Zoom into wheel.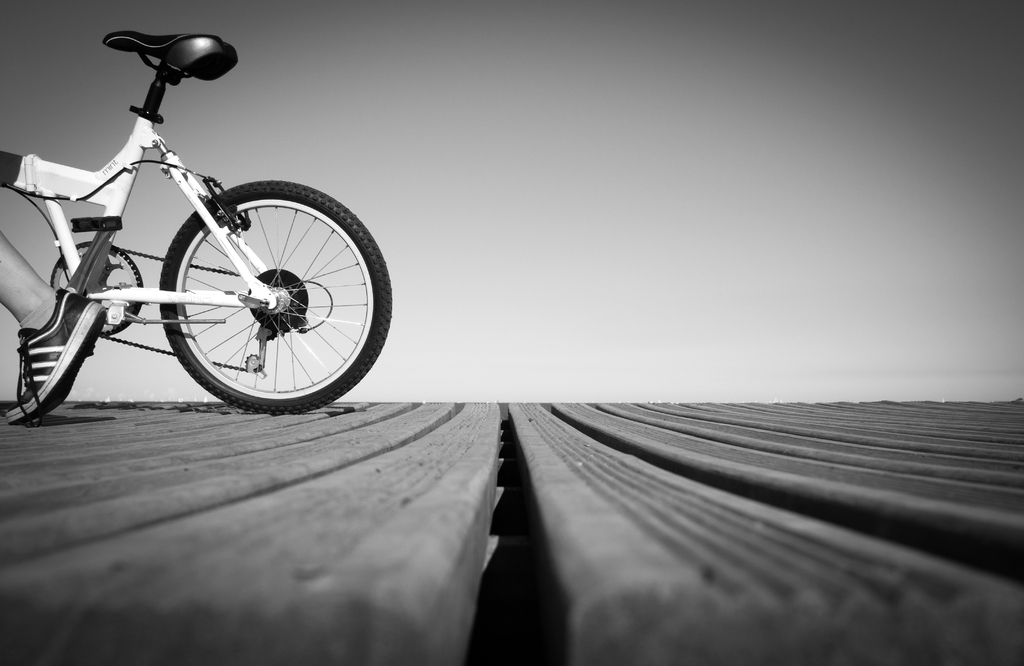
Zoom target: l=160, t=182, r=392, b=411.
